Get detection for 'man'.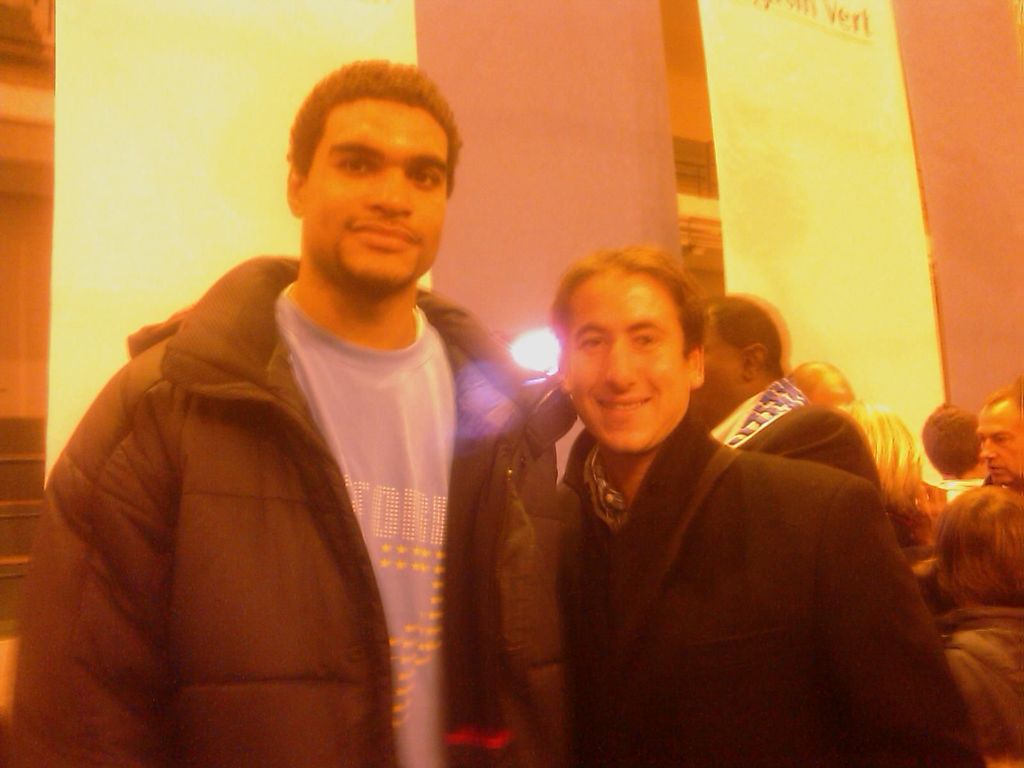
Detection: [6,57,564,767].
